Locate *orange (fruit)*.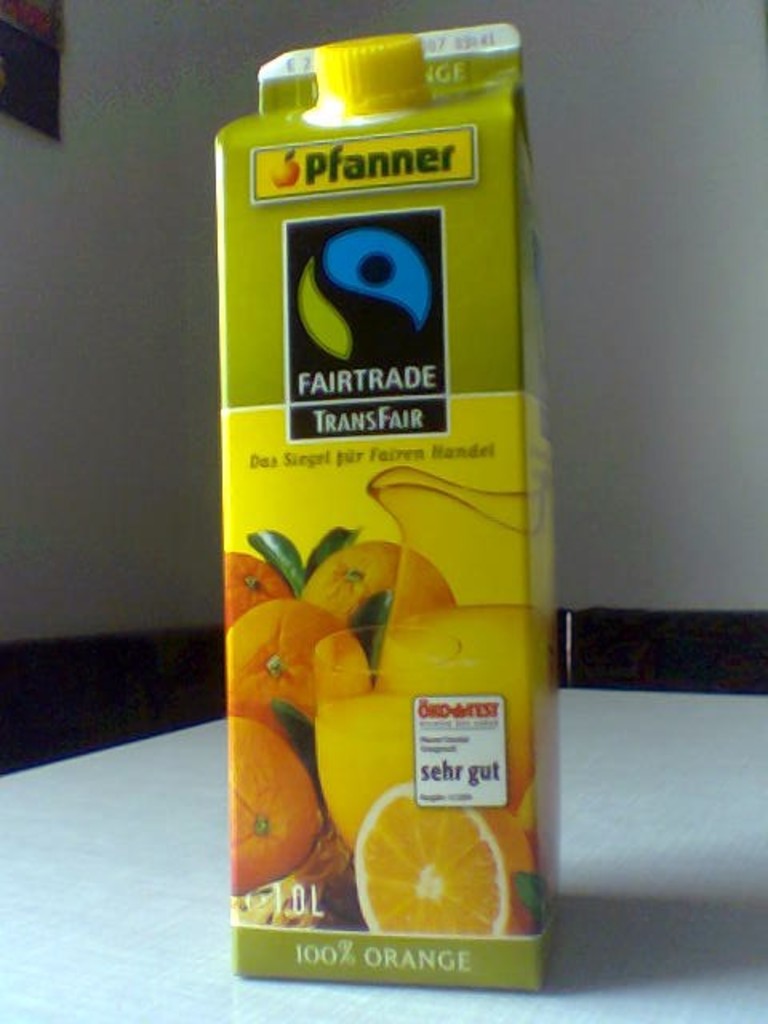
Bounding box: l=350, t=782, r=528, b=934.
